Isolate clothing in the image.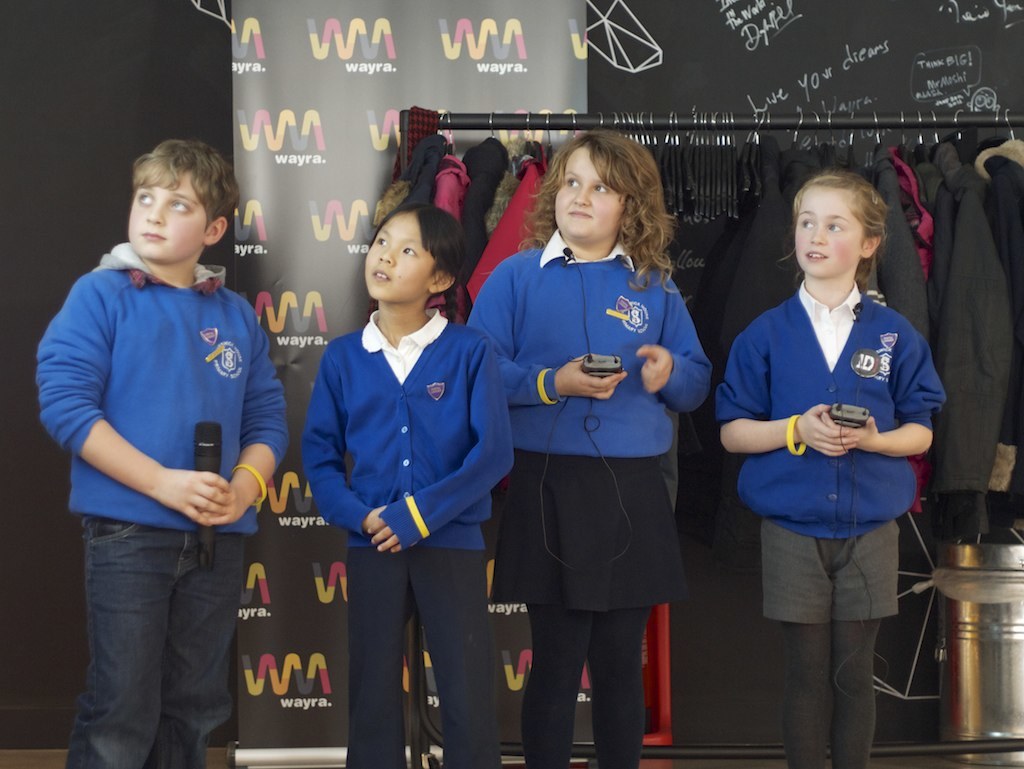
Isolated region: x1=826, y1=147, x2=891, y2=301.
